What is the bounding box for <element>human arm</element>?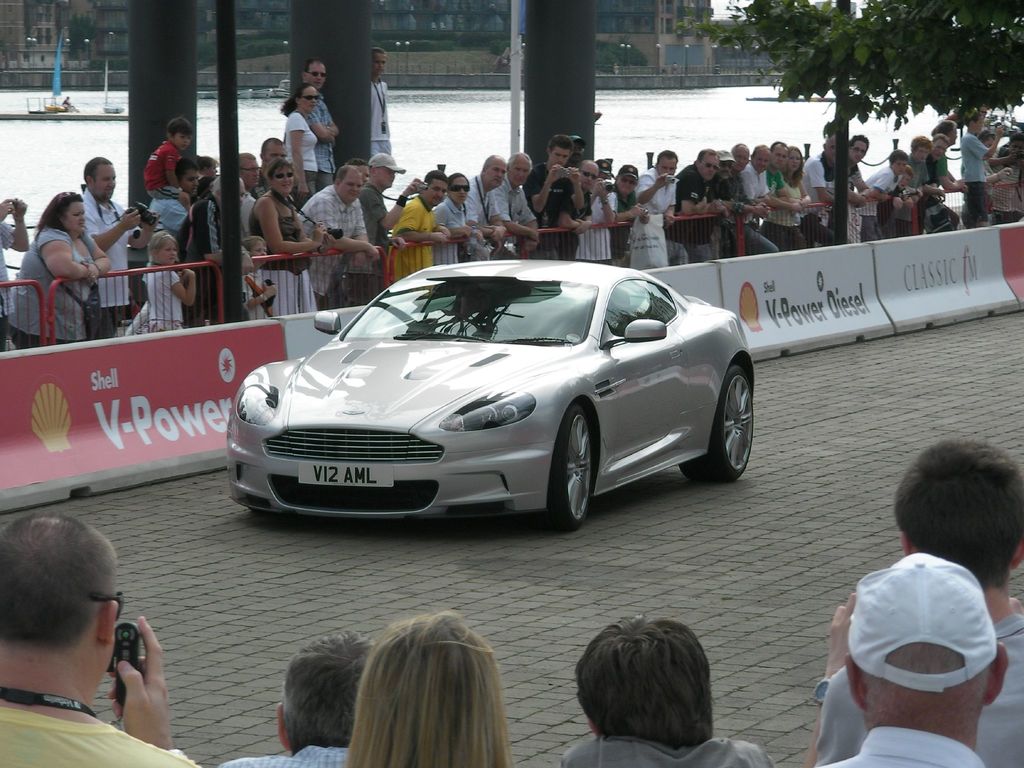
984/129/1004/158.
